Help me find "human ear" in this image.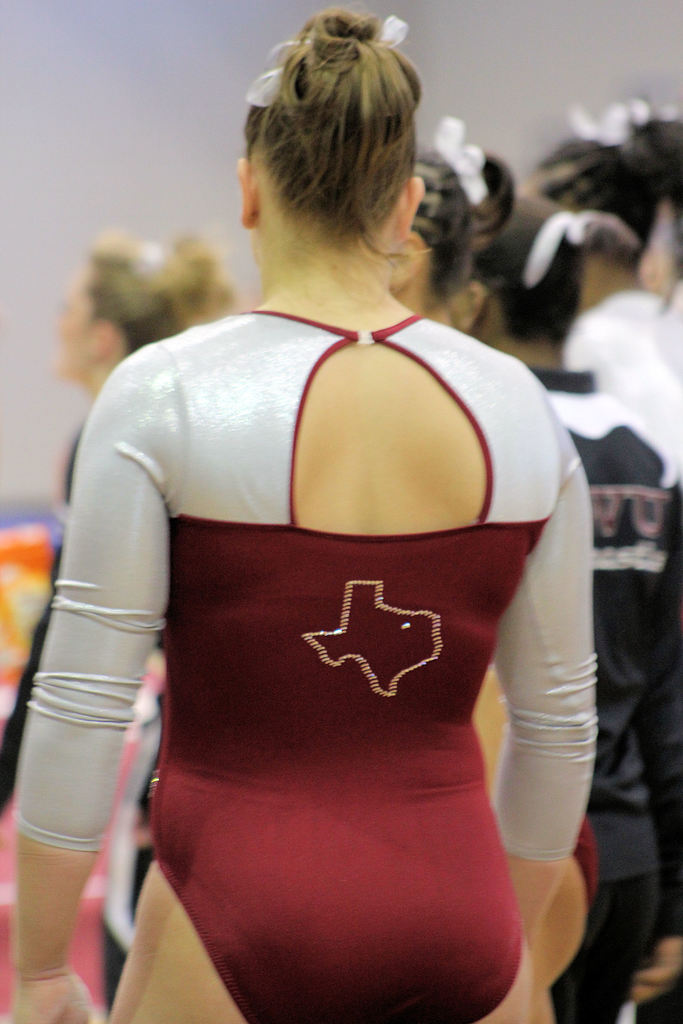
Found it: <bbox>236, 159, 258, 225</bbox>.
